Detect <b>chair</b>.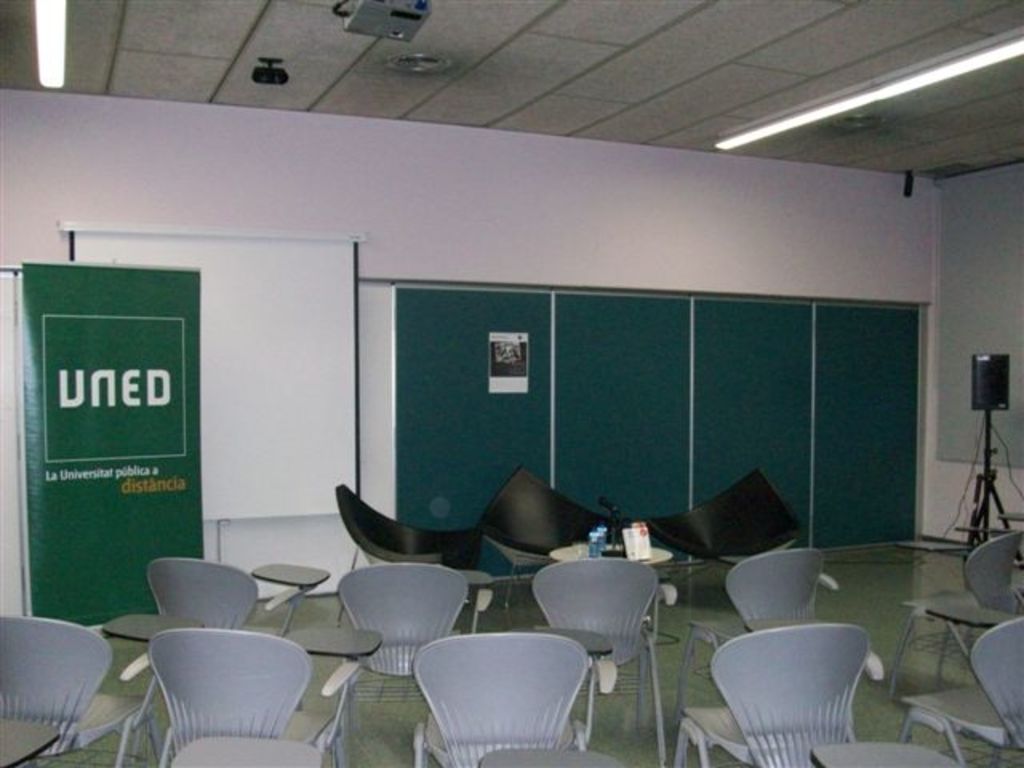
Detected at x1=808 y1=738 x2=955 y2=766.
